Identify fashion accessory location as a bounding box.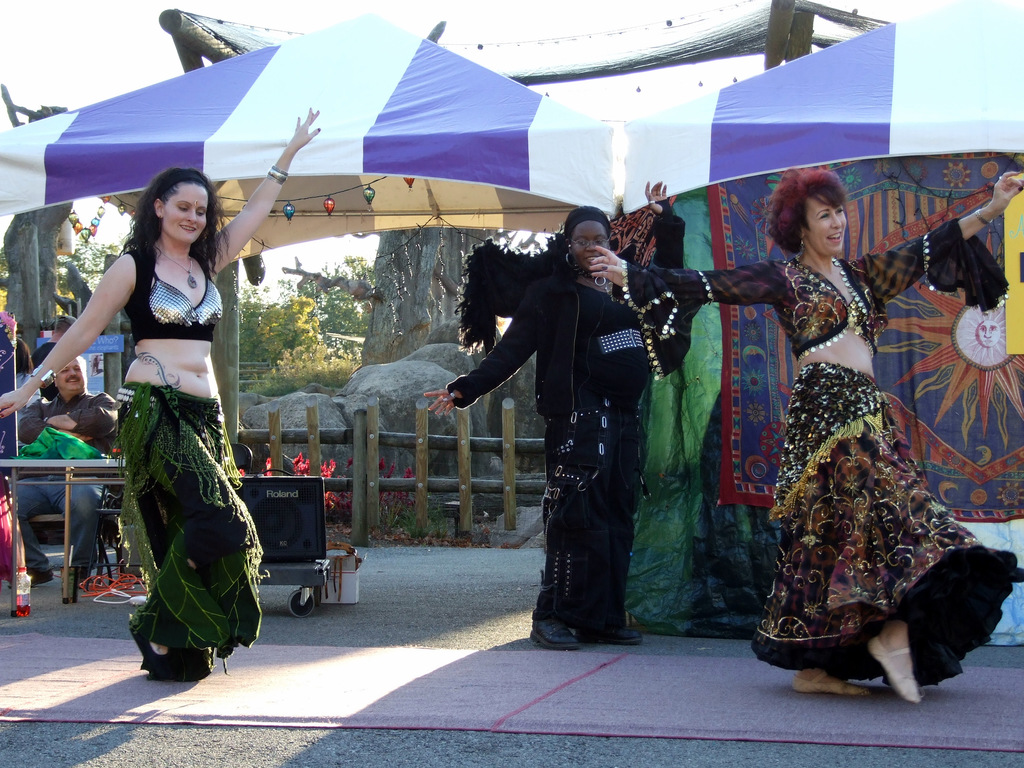
region(530, 618, 582, 648).
